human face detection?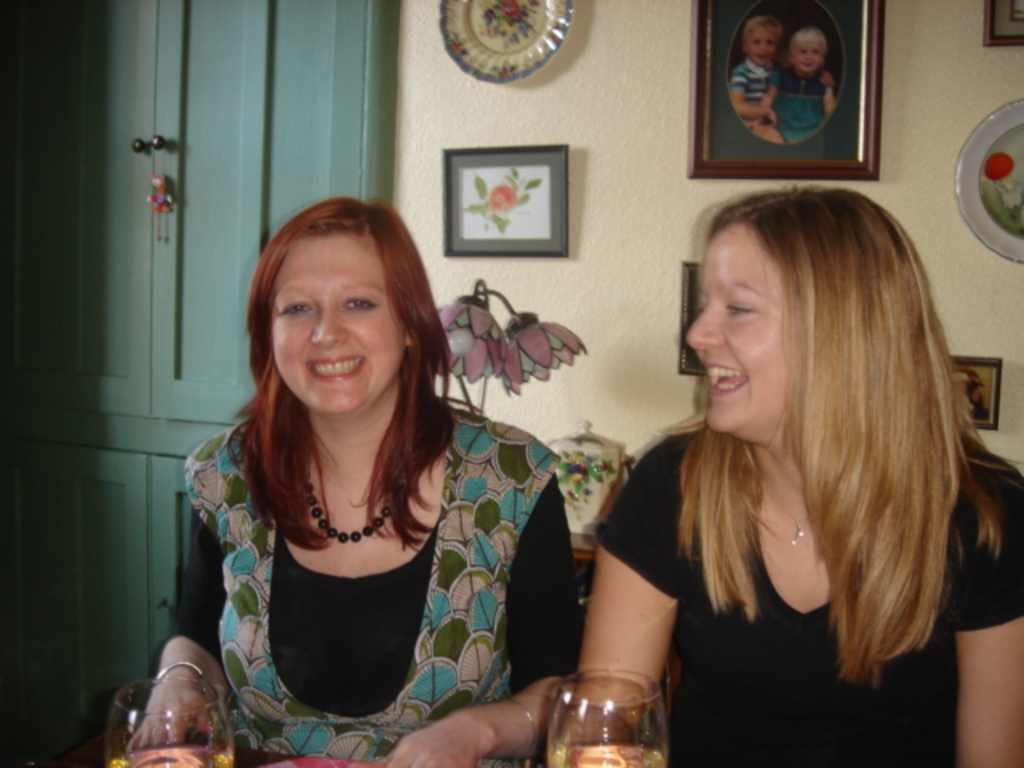
(677,227,792,450)
